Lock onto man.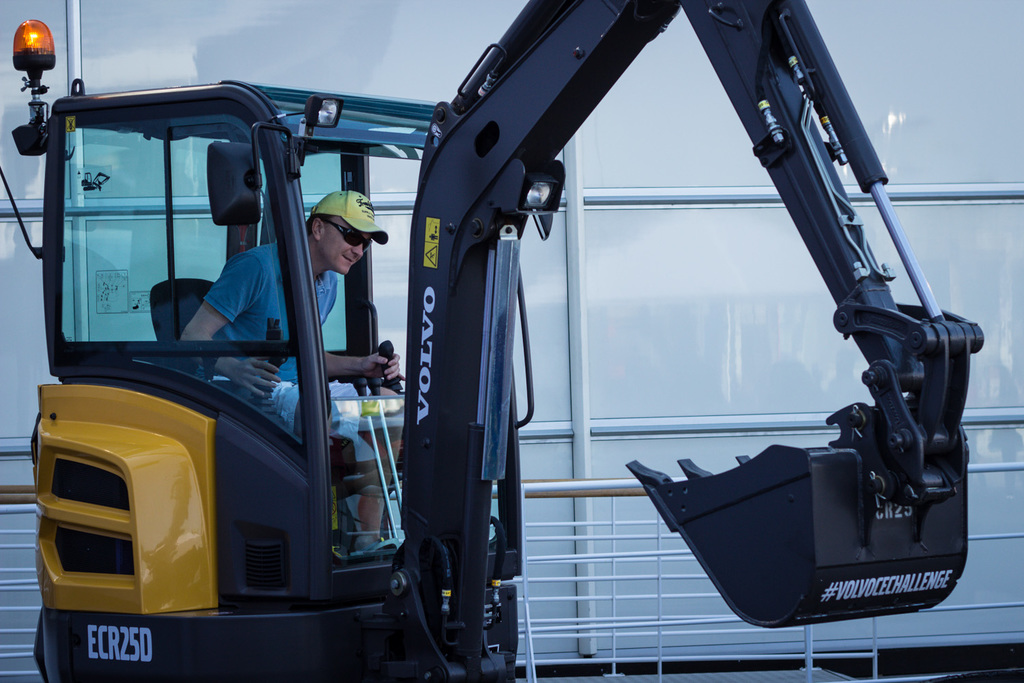
Locked: BBox(169, 187, 404, 564).
